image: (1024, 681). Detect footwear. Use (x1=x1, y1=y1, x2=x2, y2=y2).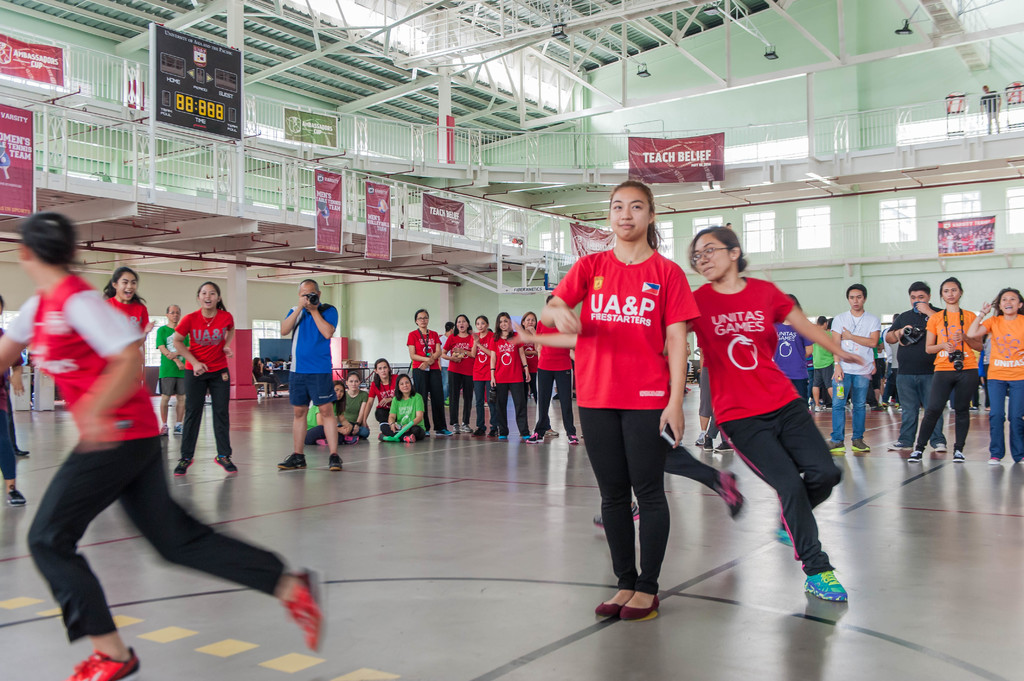
(x1=907, y1=452, x2=923, y2=460).
